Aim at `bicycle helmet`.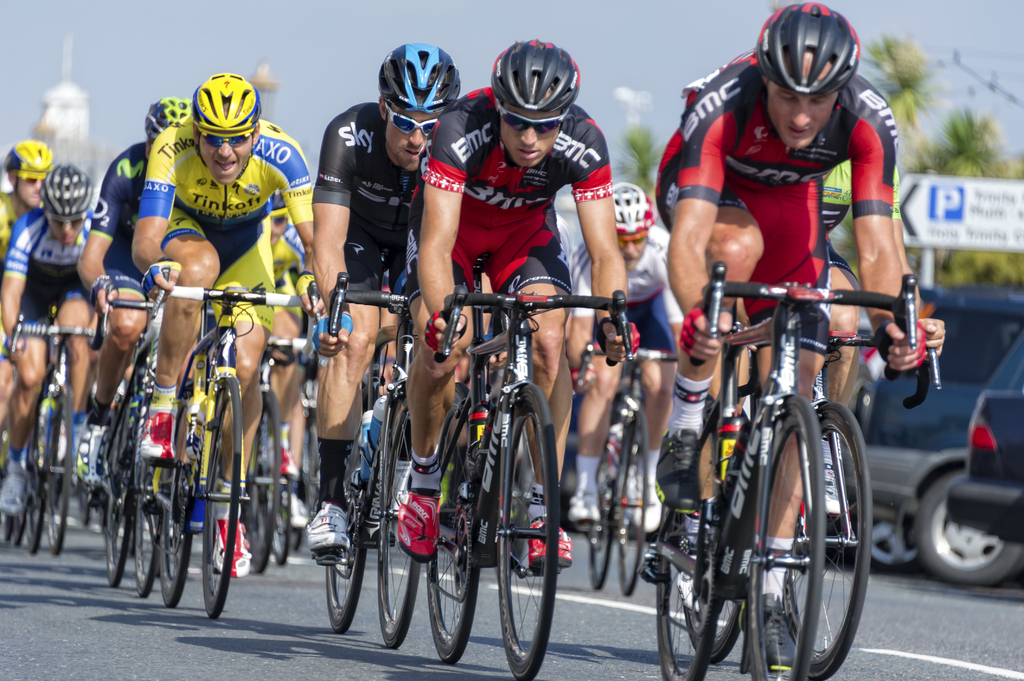
Aimed at bbox(490, 36, 580, 116).
